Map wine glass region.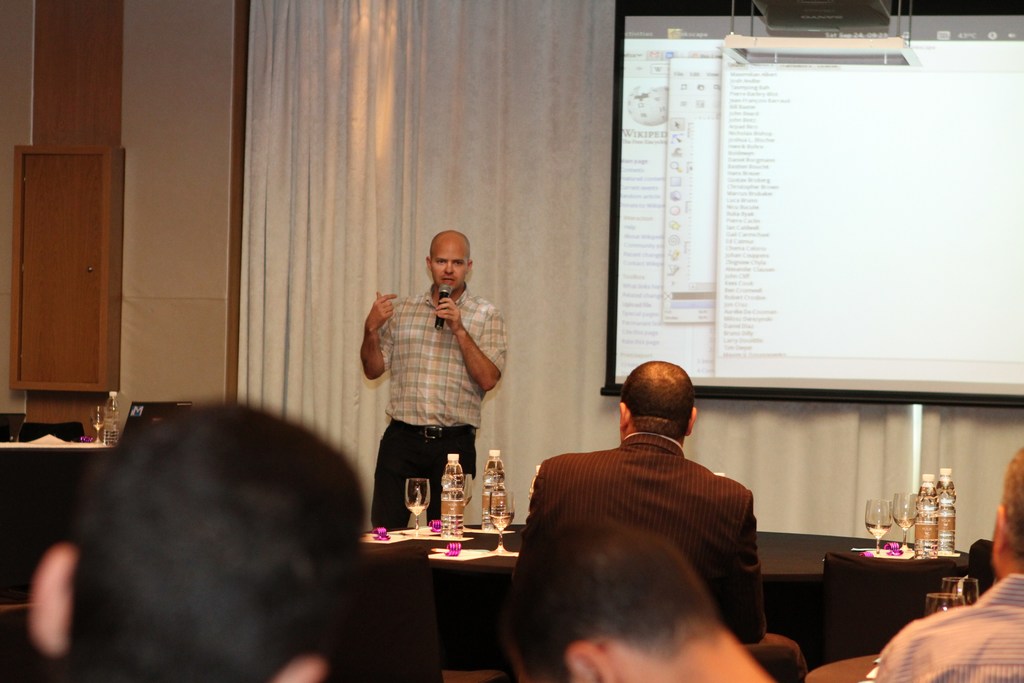
Mapped to (868,500,890,554).
